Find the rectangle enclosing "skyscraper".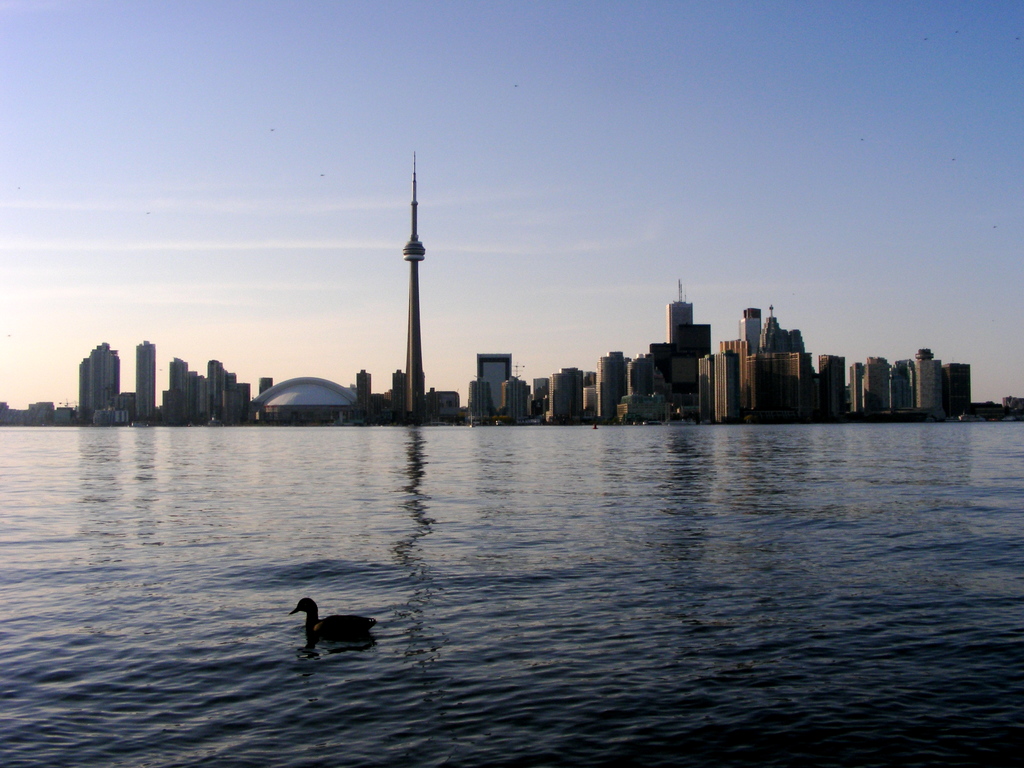
l=817, t=348, r=847, b=410.
